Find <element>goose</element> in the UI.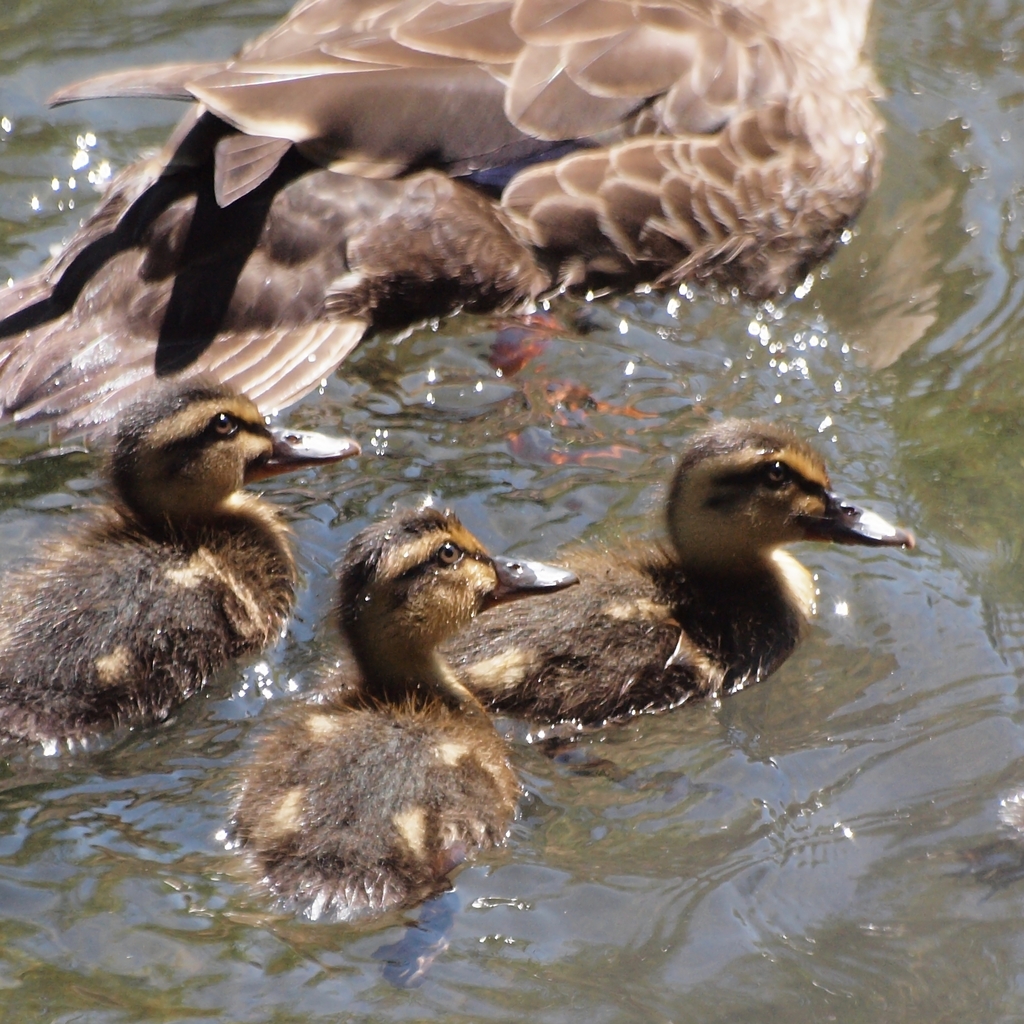
UI element at region(9, 0, 895, 447).
